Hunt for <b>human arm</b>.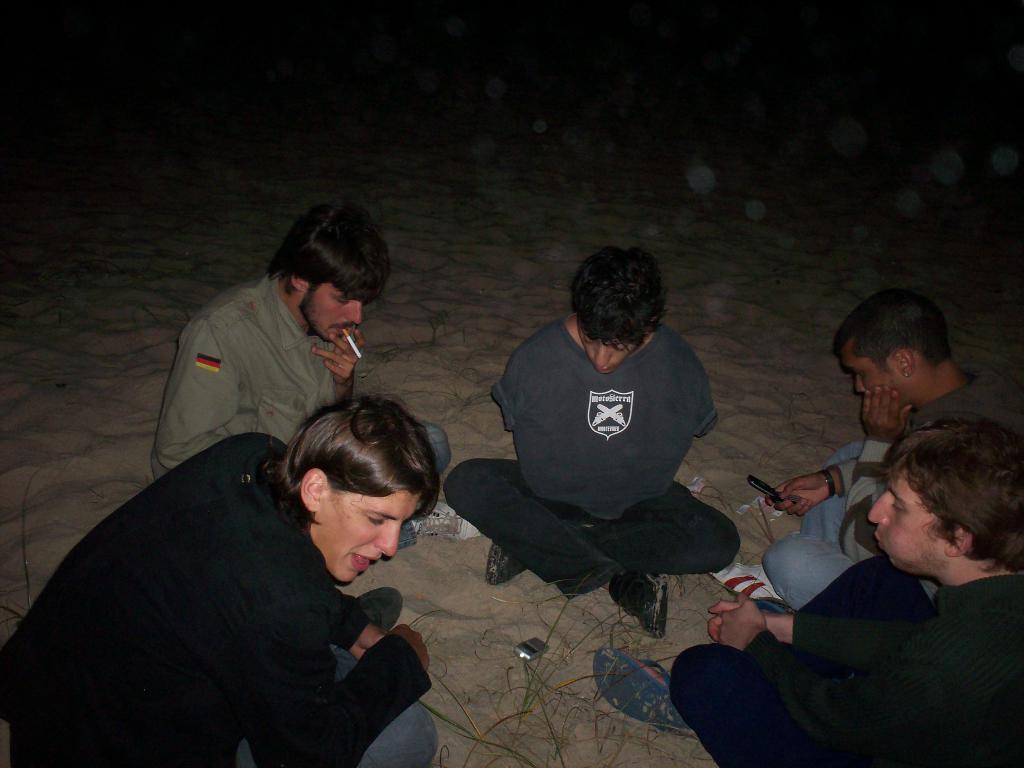
Hunted down at (705,602,923,680).
